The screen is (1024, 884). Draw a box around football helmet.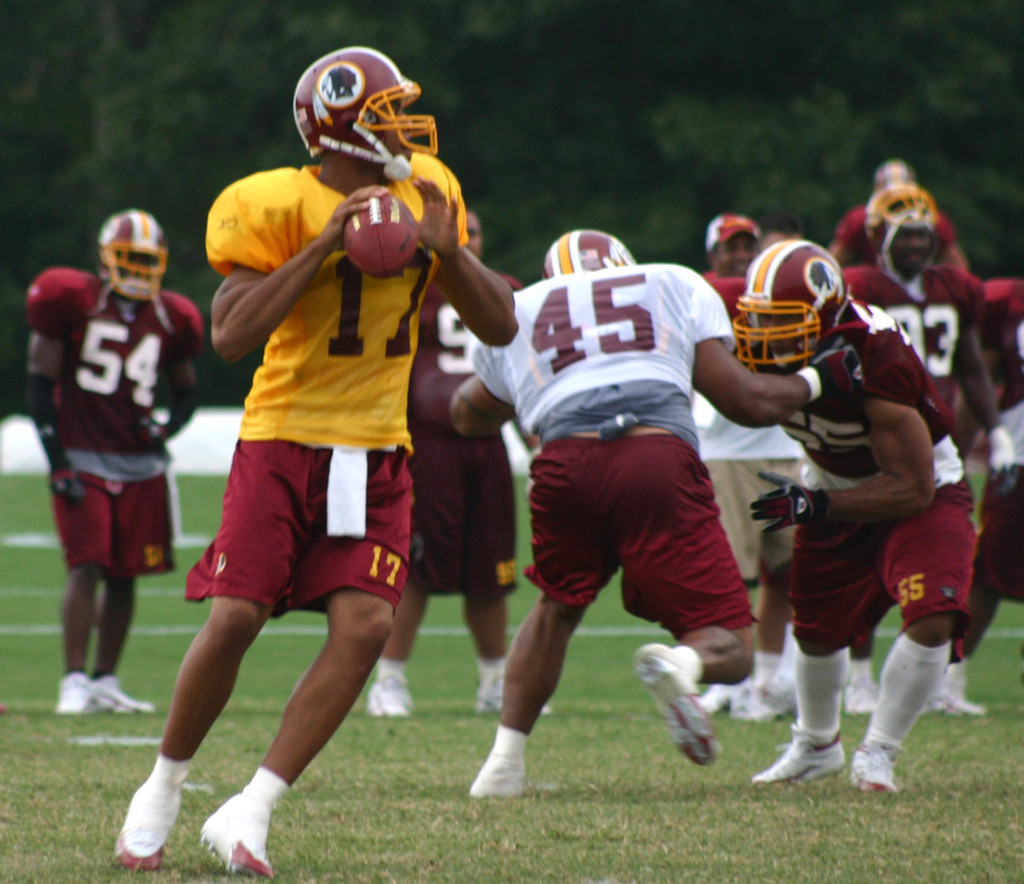
(737, 240, 851, 374).
